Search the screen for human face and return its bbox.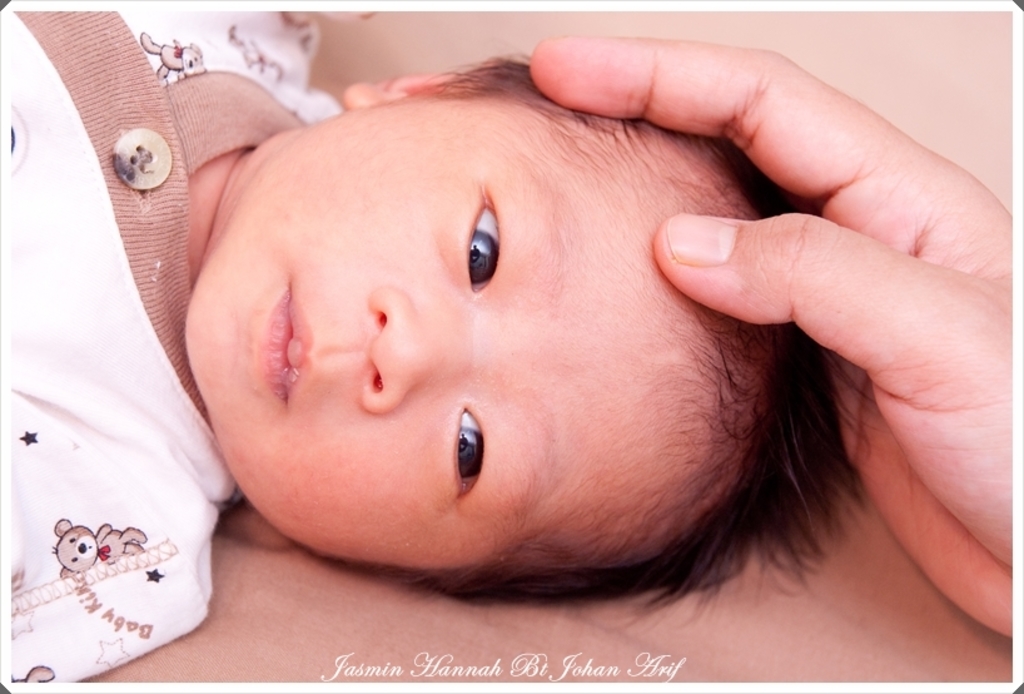
Found: 180:94:722:585.
